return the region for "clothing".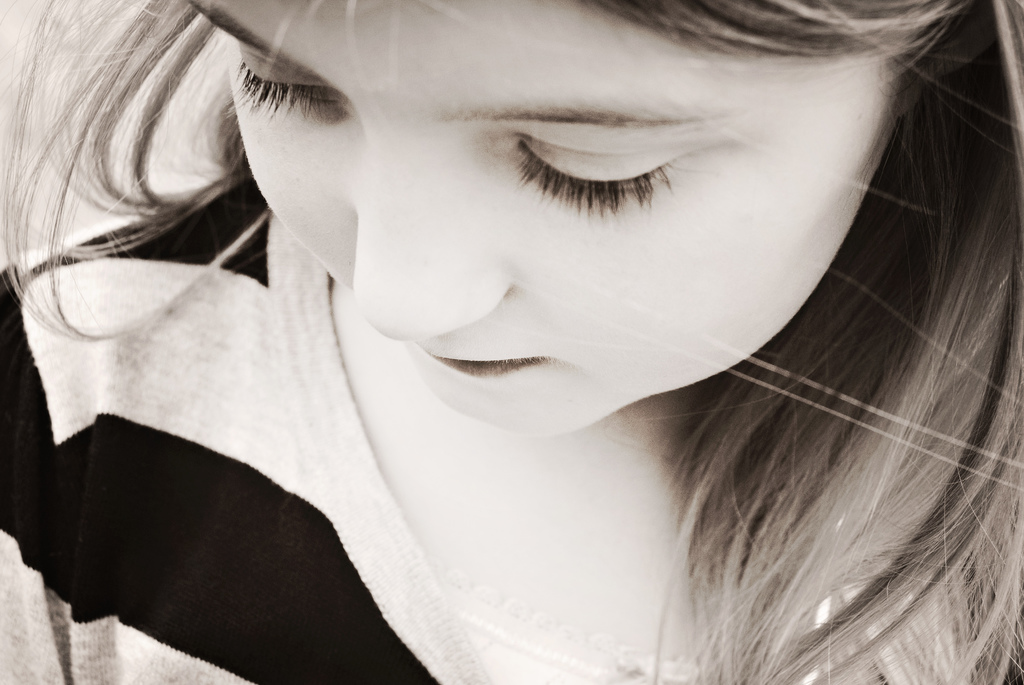
<bbox>0, 182, 1023, 684</bbox>.
